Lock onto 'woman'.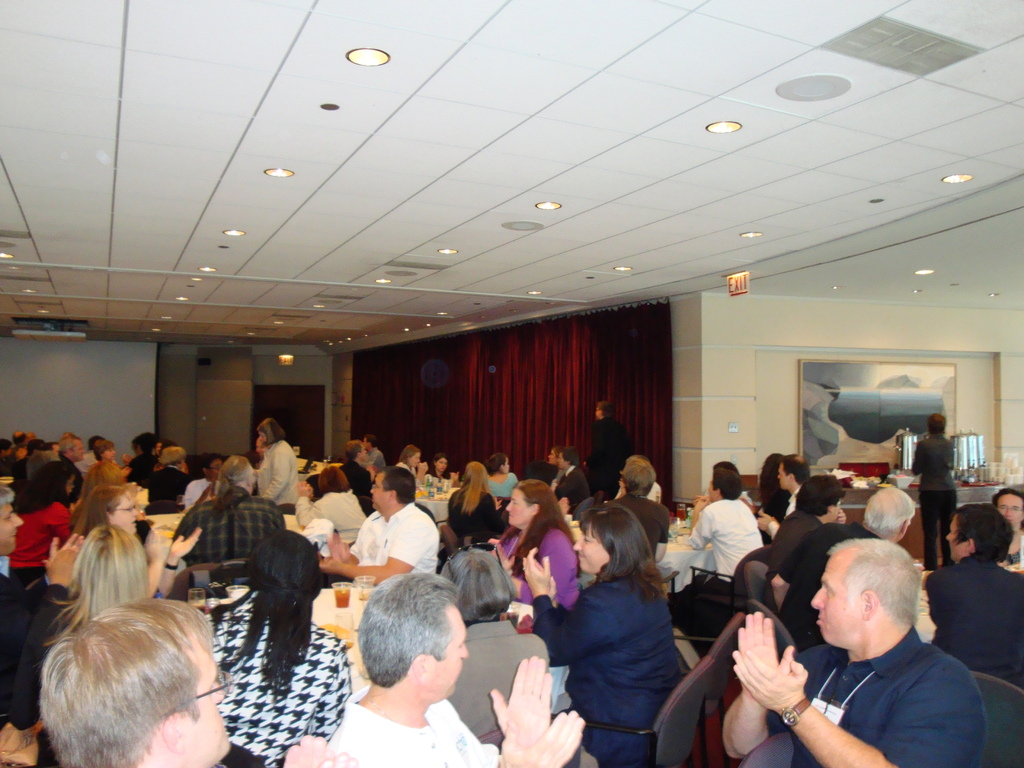
Locked: rect(388, 445, 429, 490).
